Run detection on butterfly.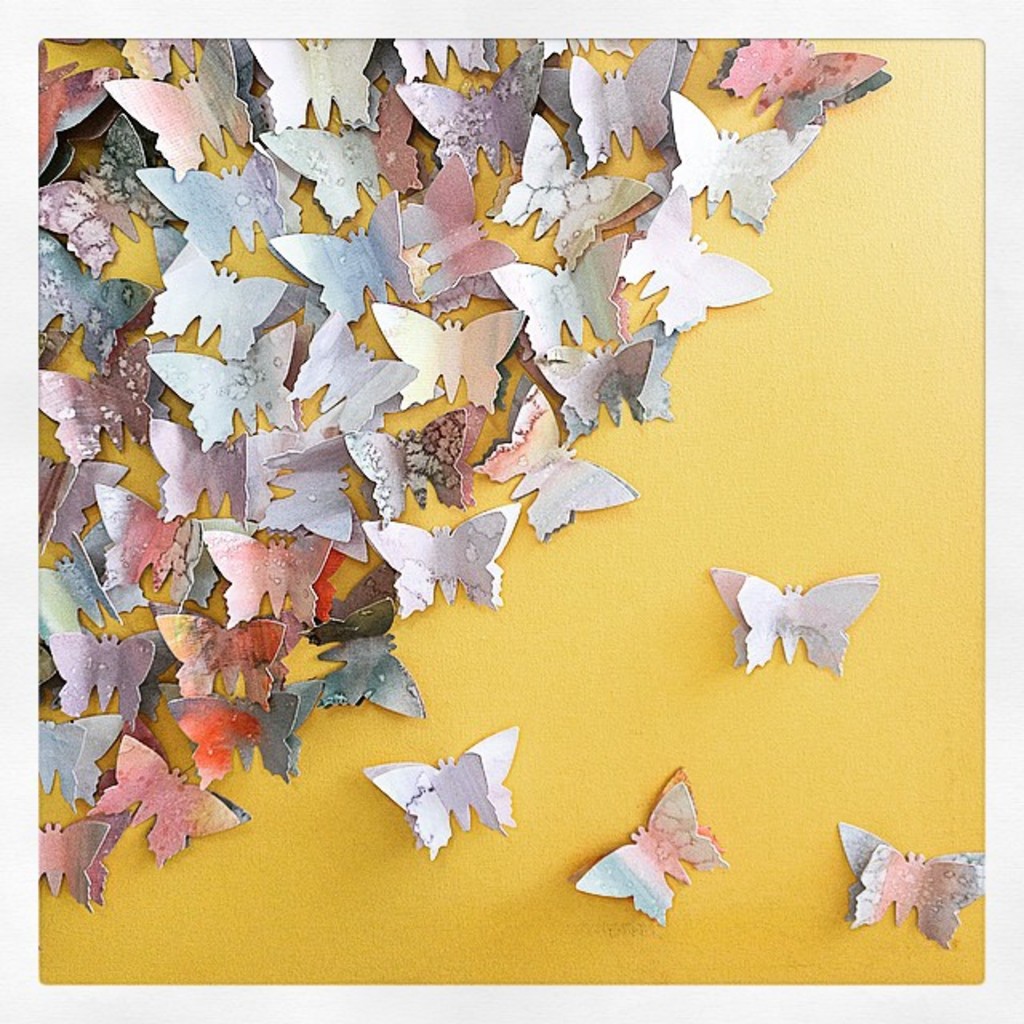
Result: pyautogui.locateOnScreen(570, 781, 725, 920).
